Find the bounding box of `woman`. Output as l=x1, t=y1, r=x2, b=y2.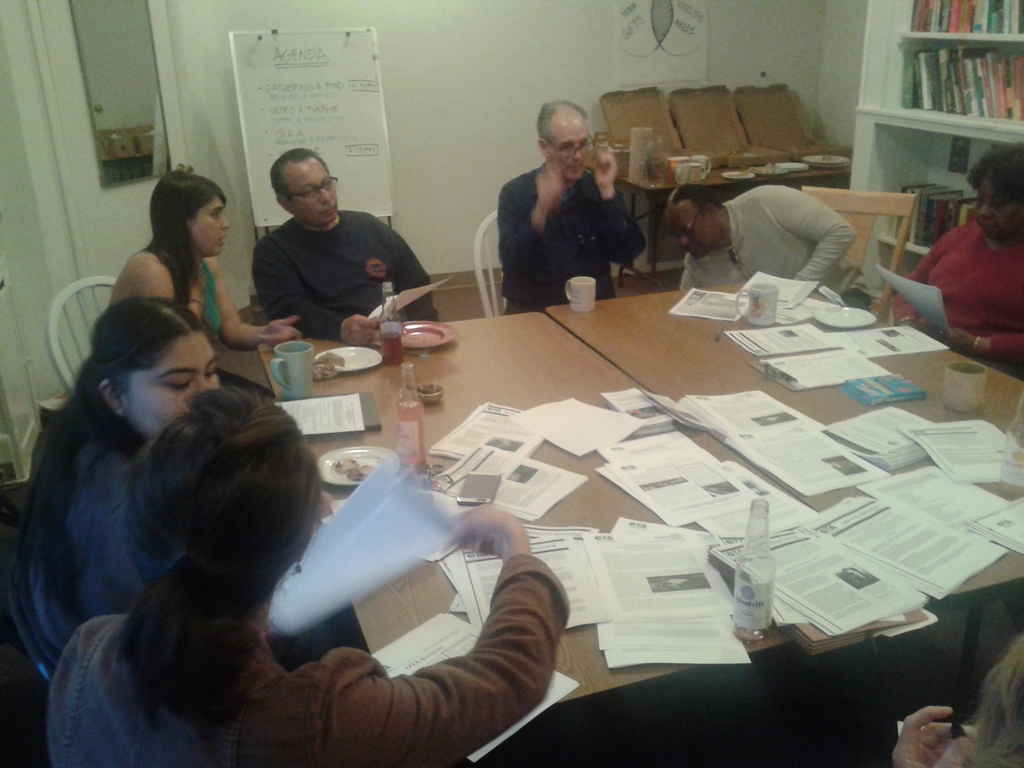
l=891, t=636, r=1023, b=767.
